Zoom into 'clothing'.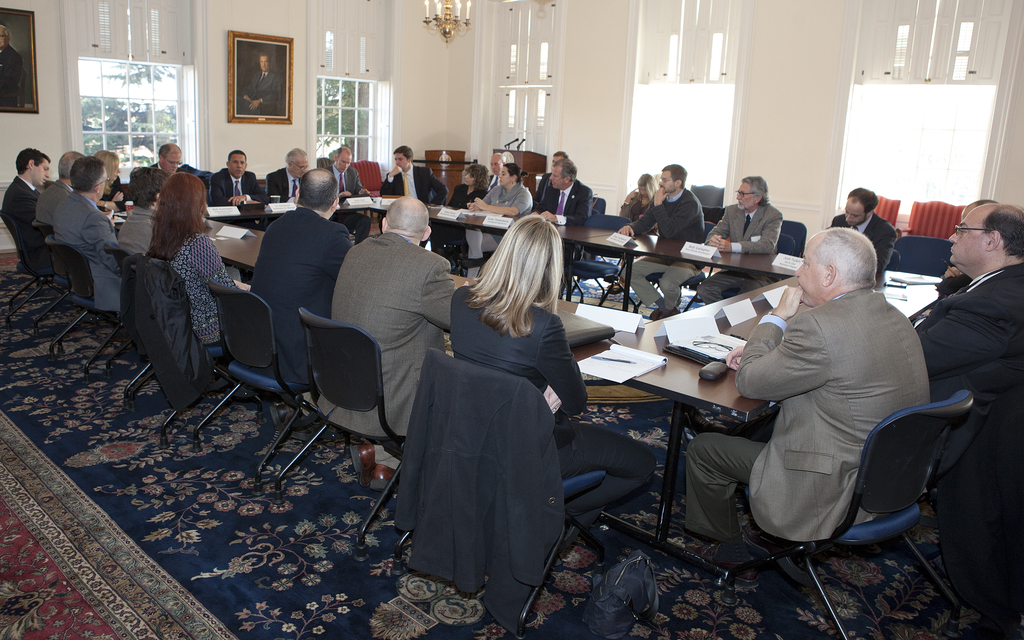
Zoom target: [34, 172, 69, 232].
